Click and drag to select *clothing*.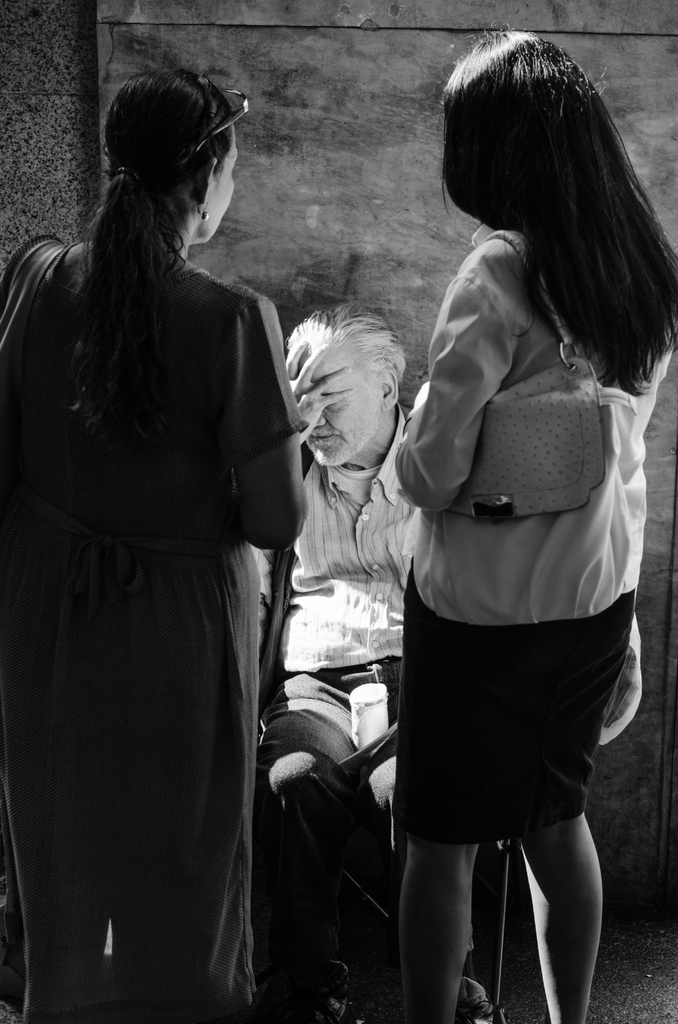
Selection: bbox=[379, 220, 672, 877].
